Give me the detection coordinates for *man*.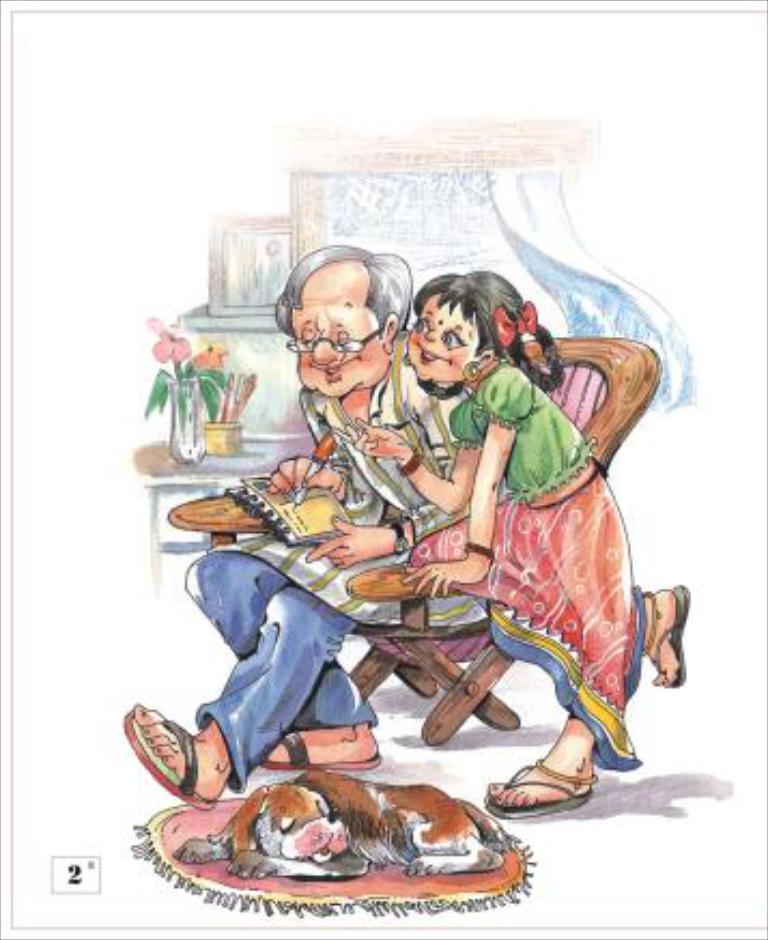
[123, 243, 488, 804].
